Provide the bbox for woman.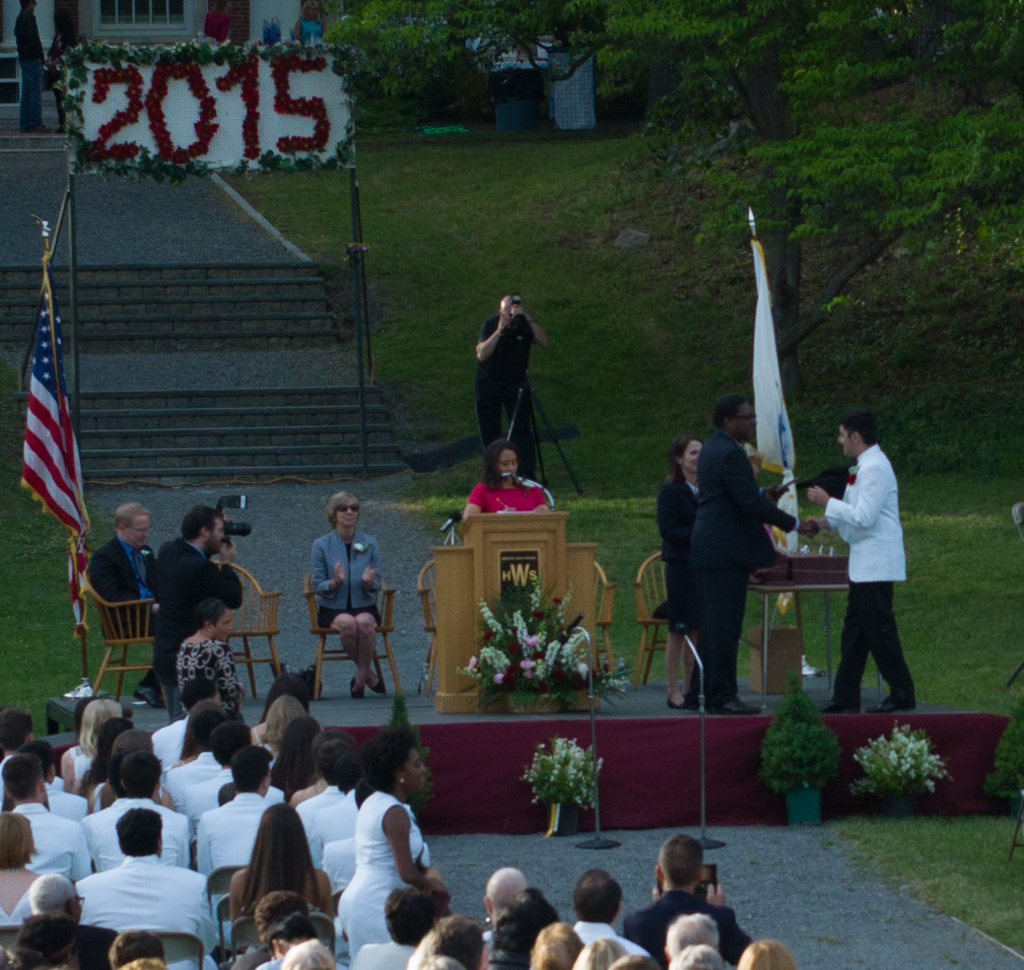
(274,716,319,792).
